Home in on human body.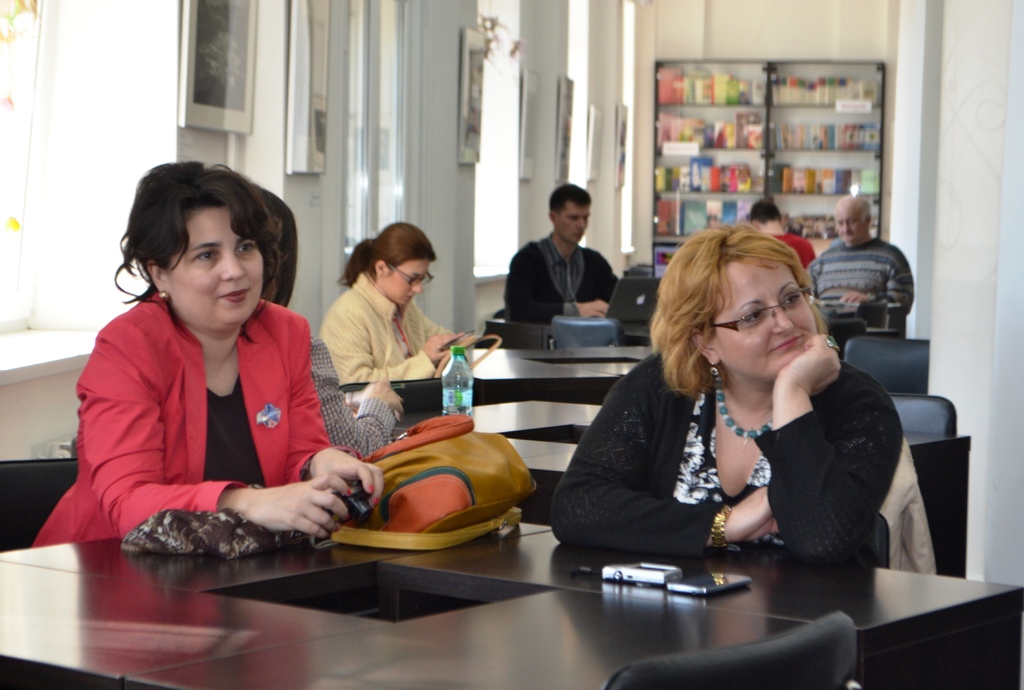
Homed in at [left=771, top=229, right=813, bottom=272].
